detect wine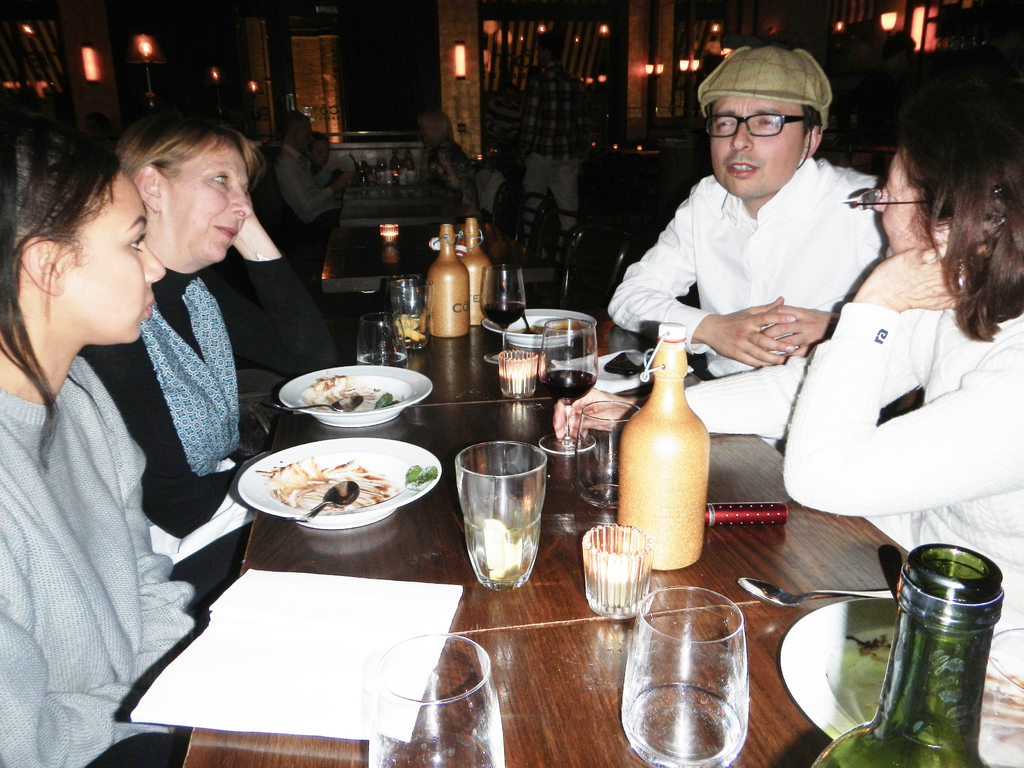
[457, 419, 563, 593]
